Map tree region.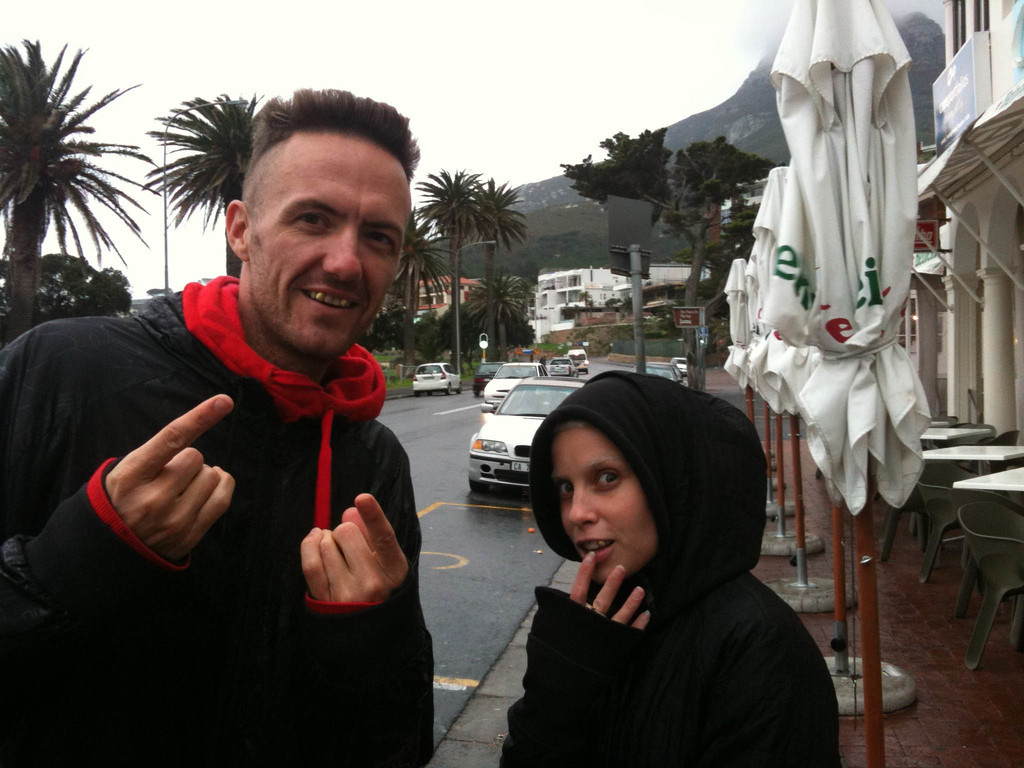
Mapped to box(394, 197, 445, 379).
